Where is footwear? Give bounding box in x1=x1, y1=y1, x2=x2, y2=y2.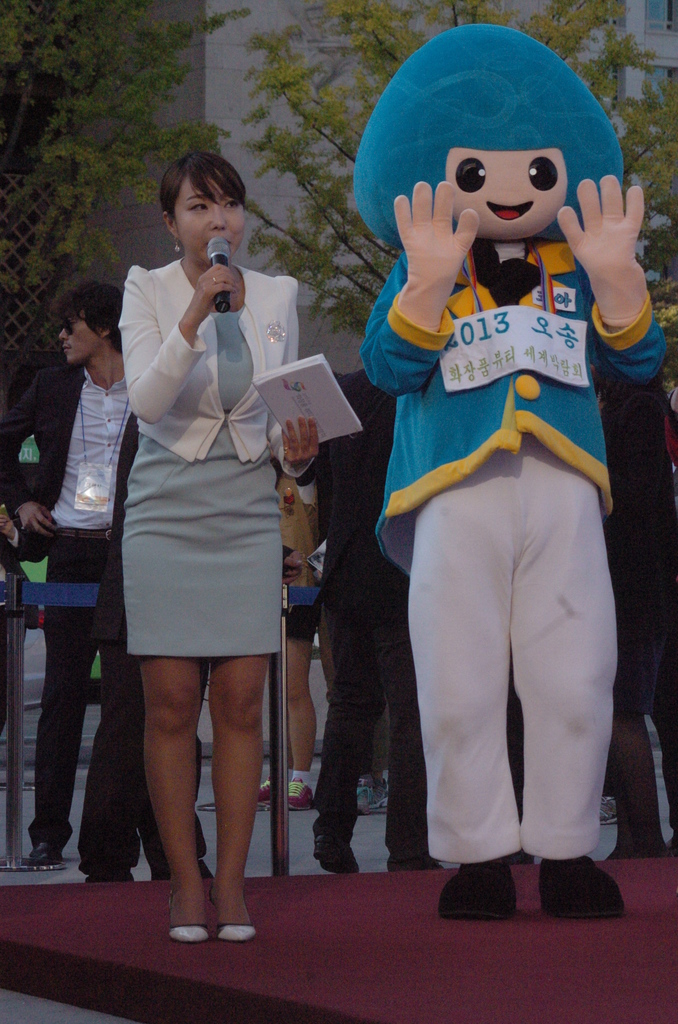
x1=167, y1=888, x2=209, y2=945.
